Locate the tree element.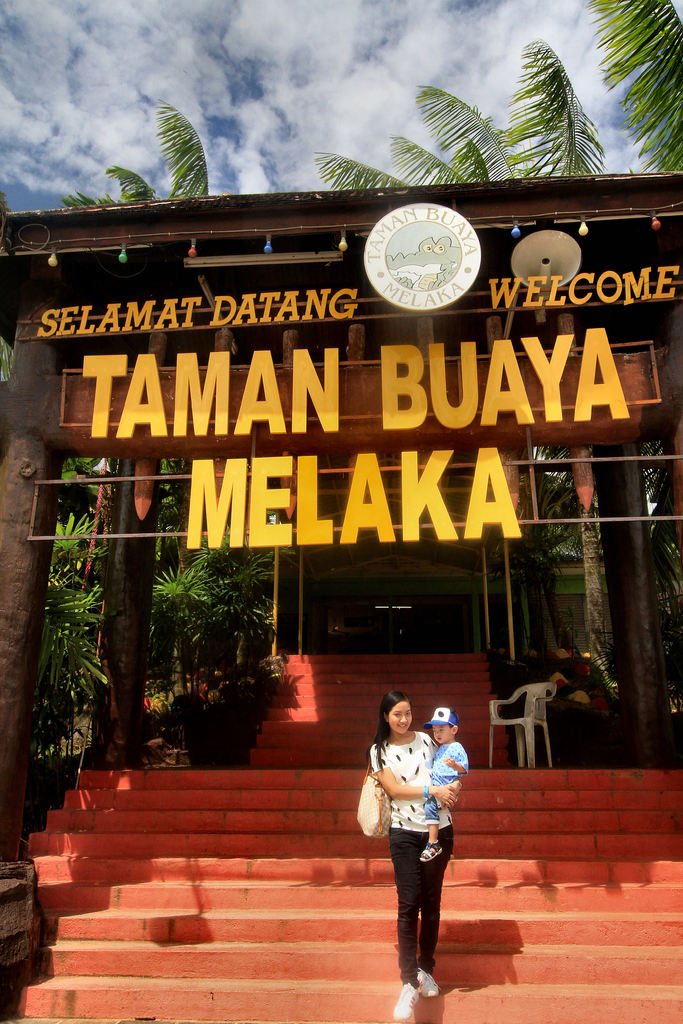
Element bbox: {"x1": 583, "y1": 0, "x2": 682, "y2": 182}.
